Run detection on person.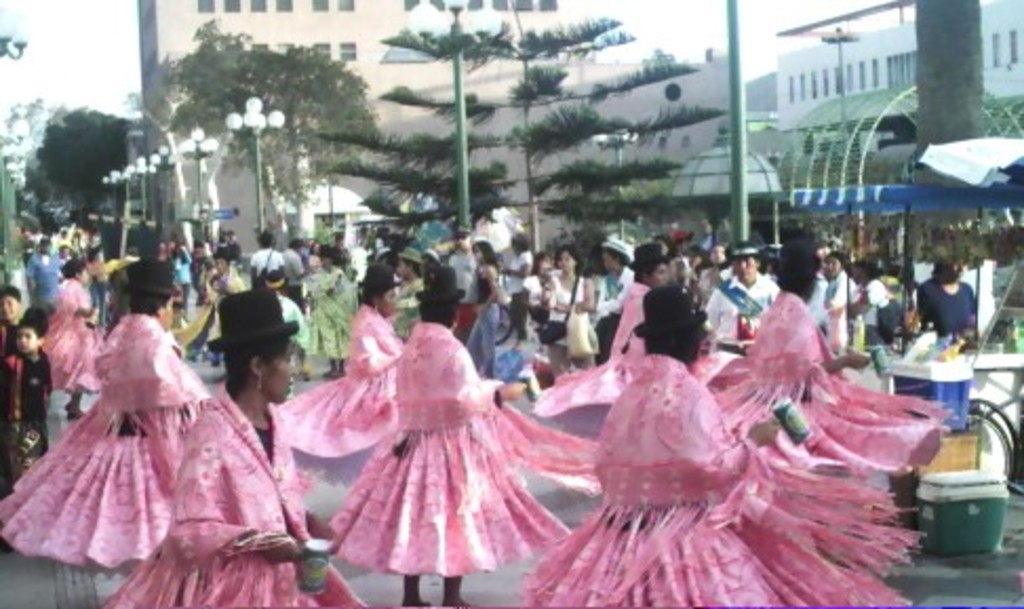
Result: (518,287,904,607).
